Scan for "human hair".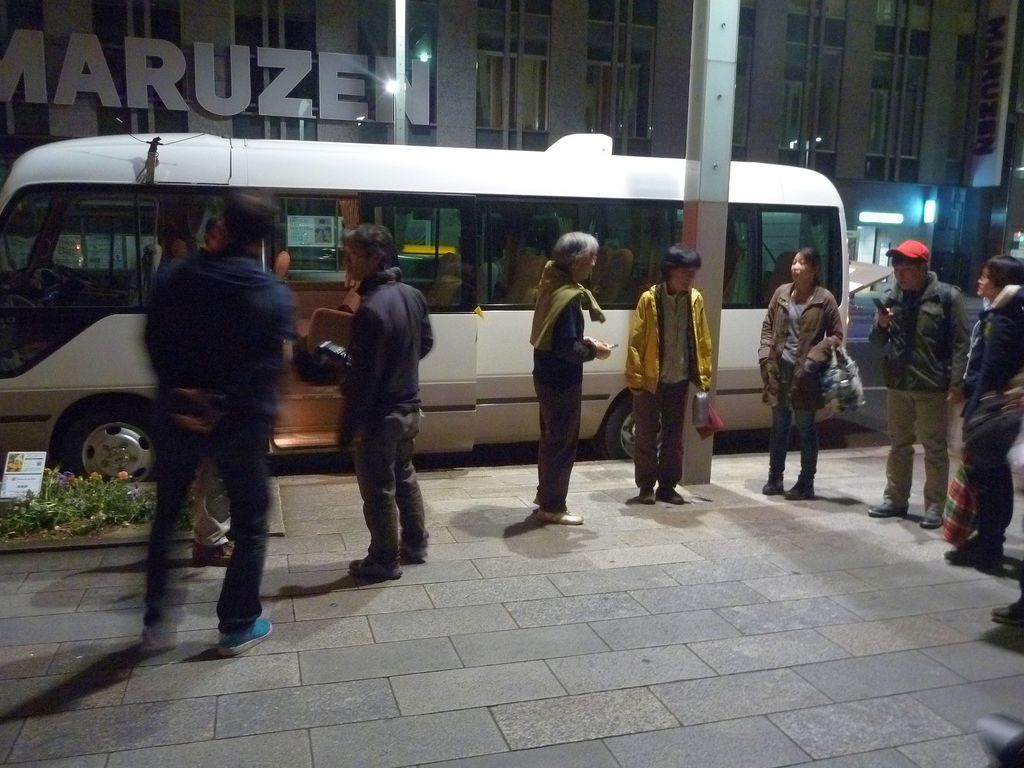
Scan result: {"x1": 803, "y1": 244, "x2": 820, "y2": 276}.
